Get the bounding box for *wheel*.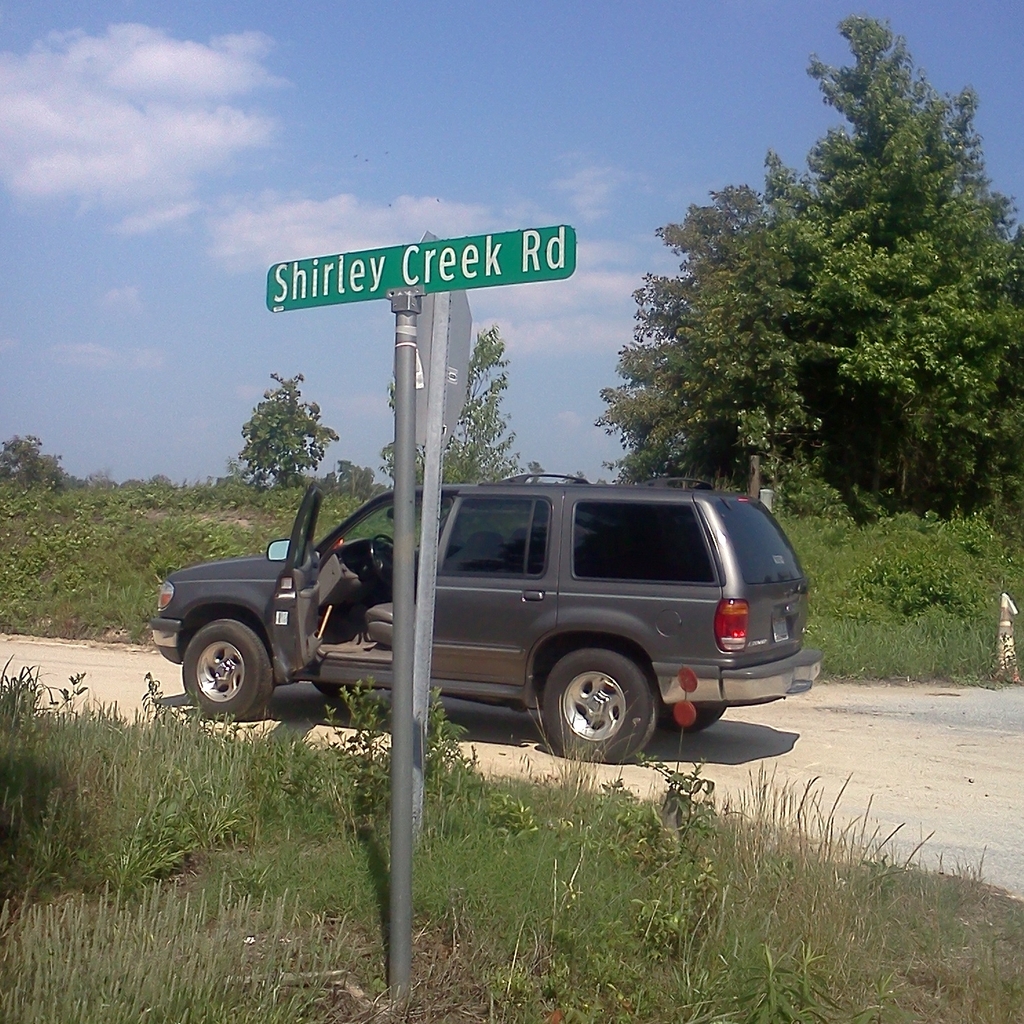
detection(182, 620, 271, 720).
